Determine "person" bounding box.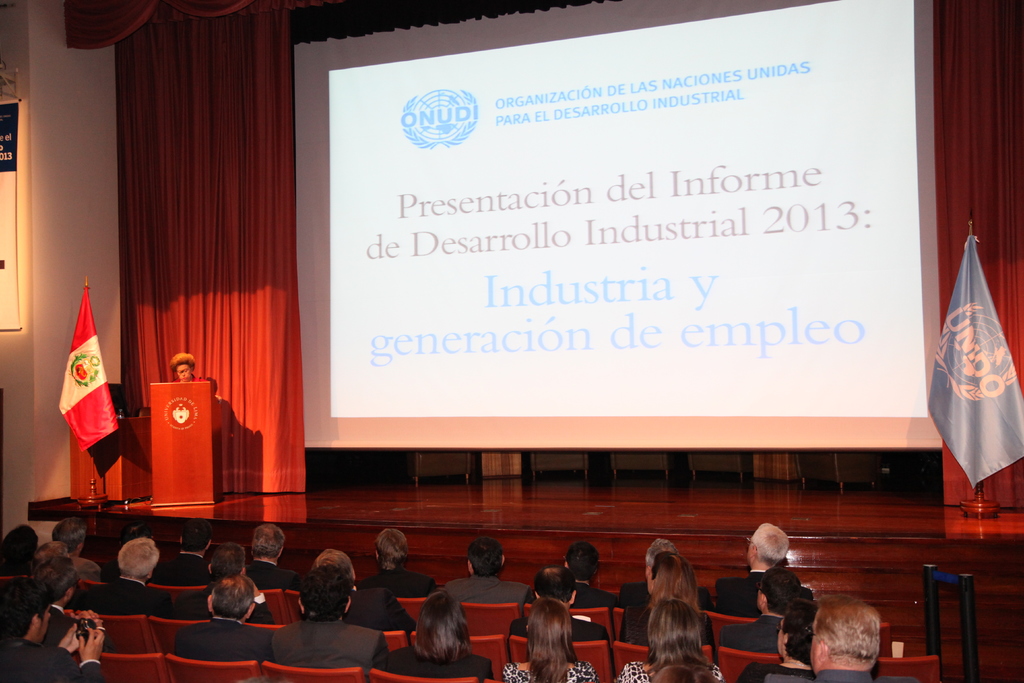
Determined: <bbox>262, 556, 384, 682</bbox>.
